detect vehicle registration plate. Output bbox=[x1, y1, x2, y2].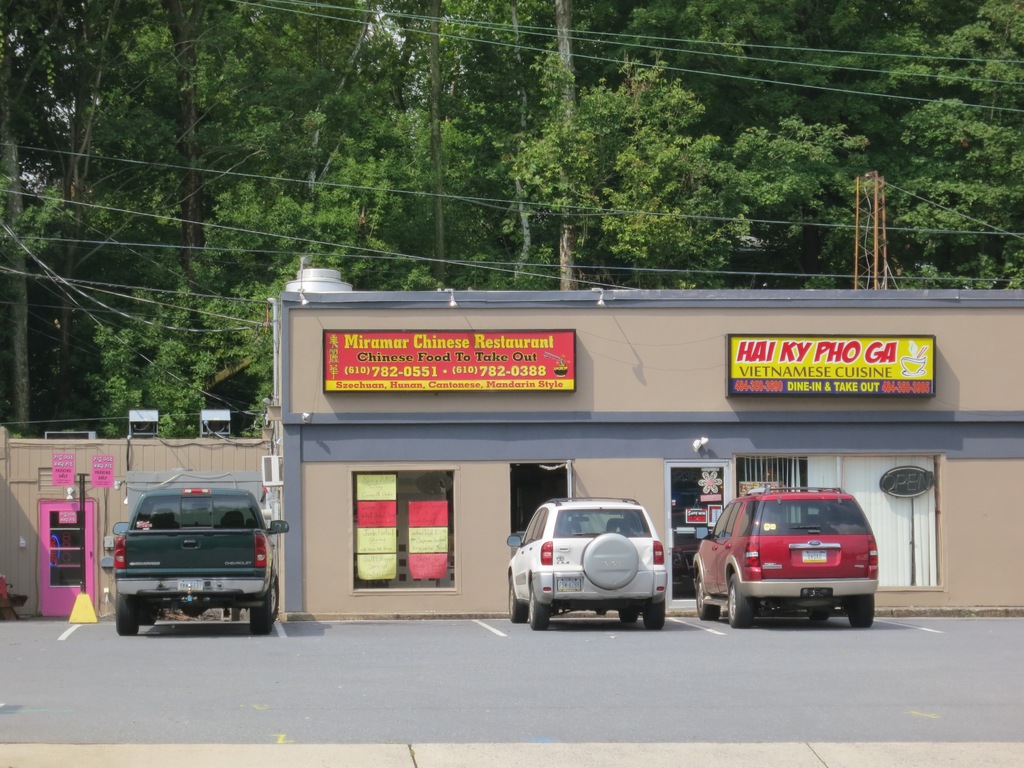
bbox=[558, 577, 578, 591].
